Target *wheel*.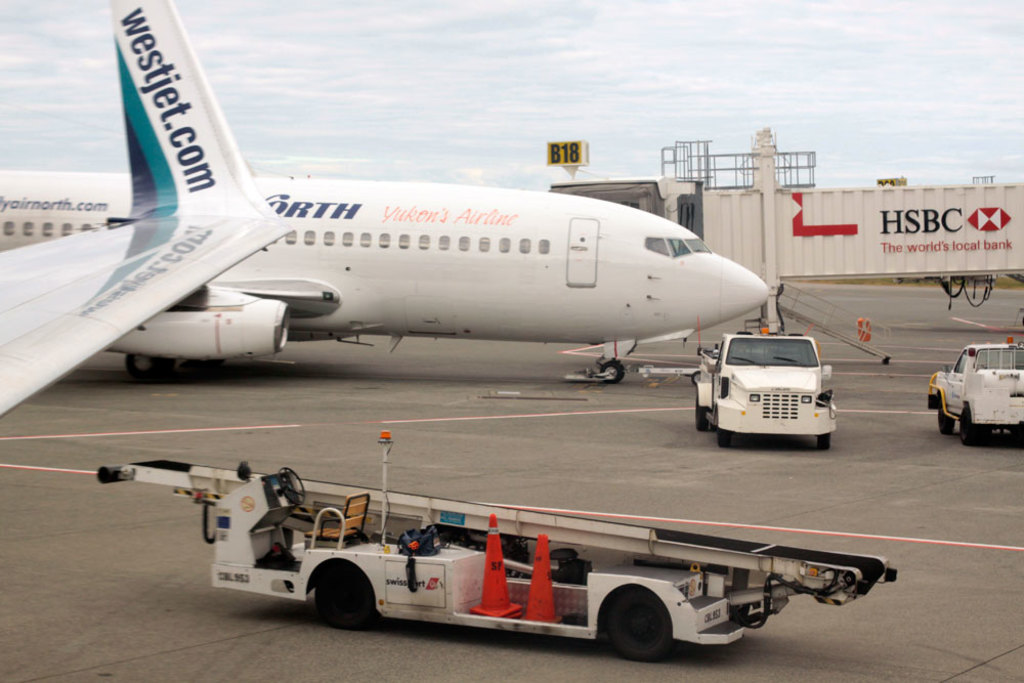
Target region: crop(934, 400, 956, 442).
